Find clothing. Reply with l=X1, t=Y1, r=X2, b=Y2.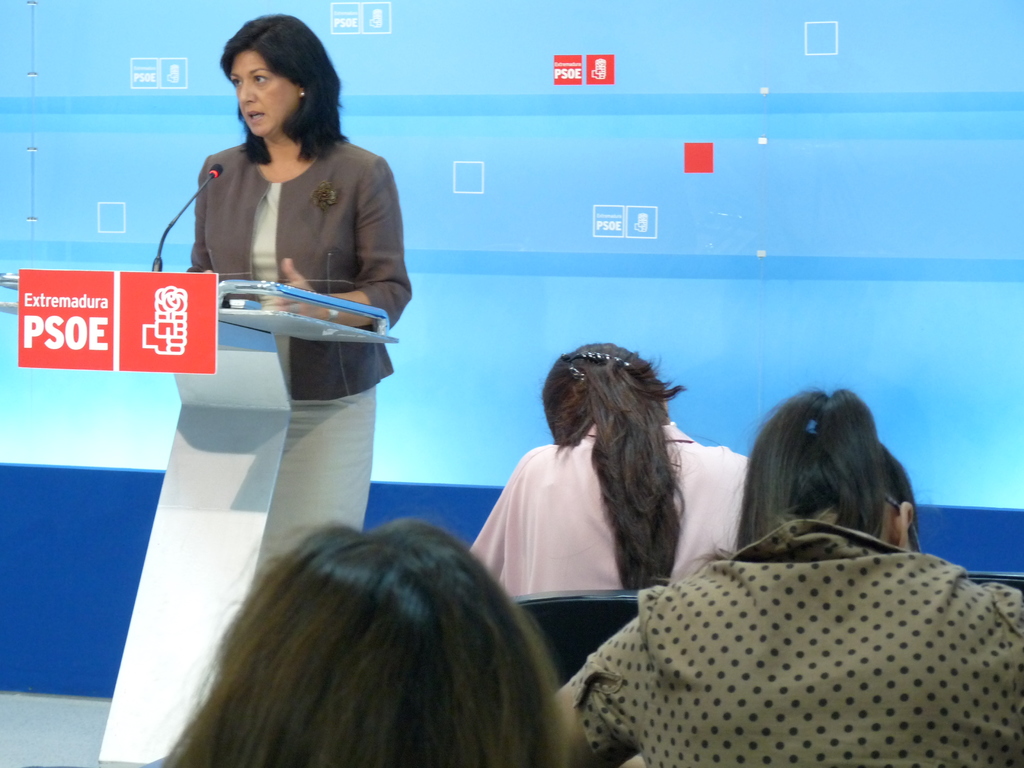
l=470, t=421, r=749, b=601.
